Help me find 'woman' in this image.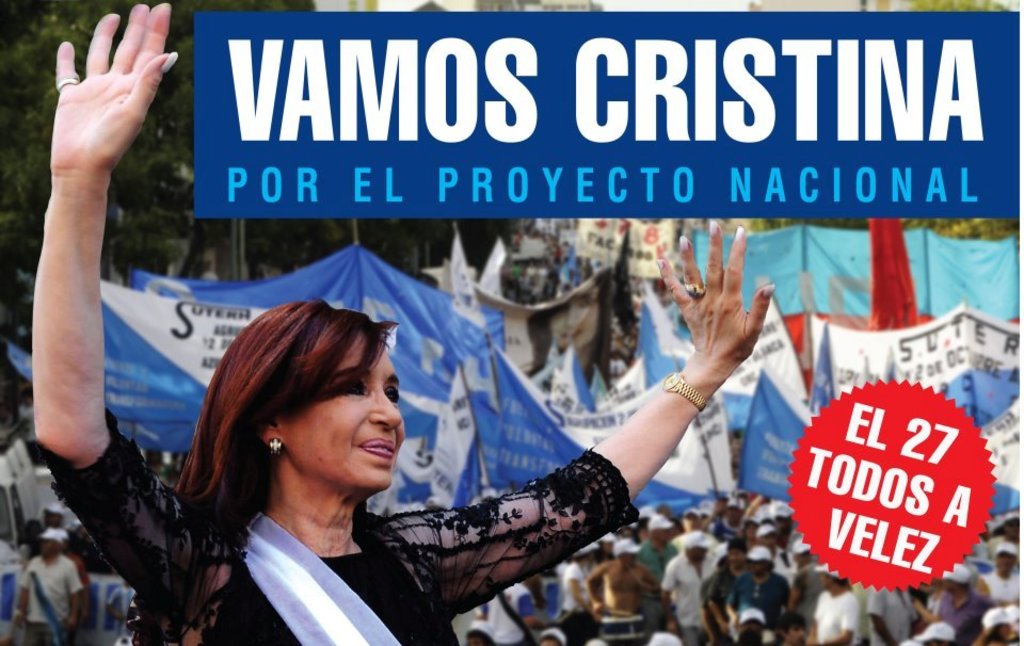
Found it: 33/4/770/645.
